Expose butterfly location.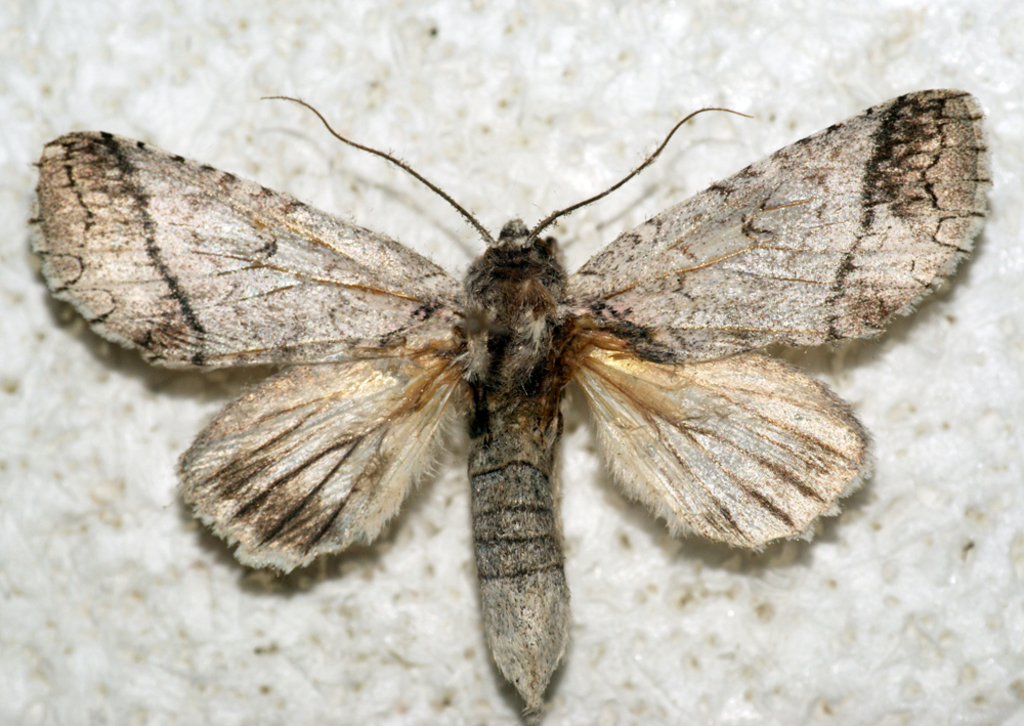
Exposed at 44:53:945:718.
